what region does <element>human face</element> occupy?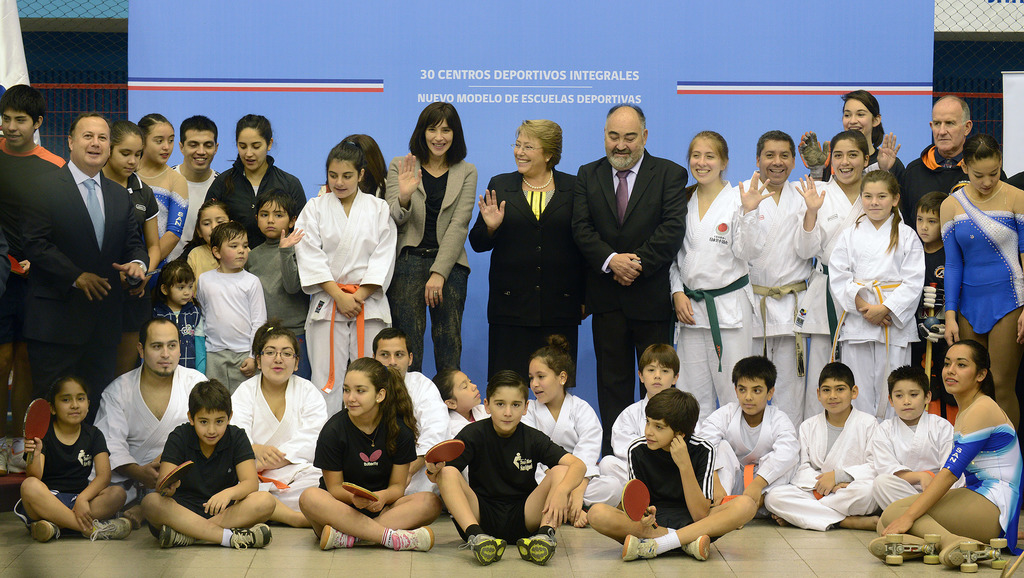
(255, 204, 284, 238).
